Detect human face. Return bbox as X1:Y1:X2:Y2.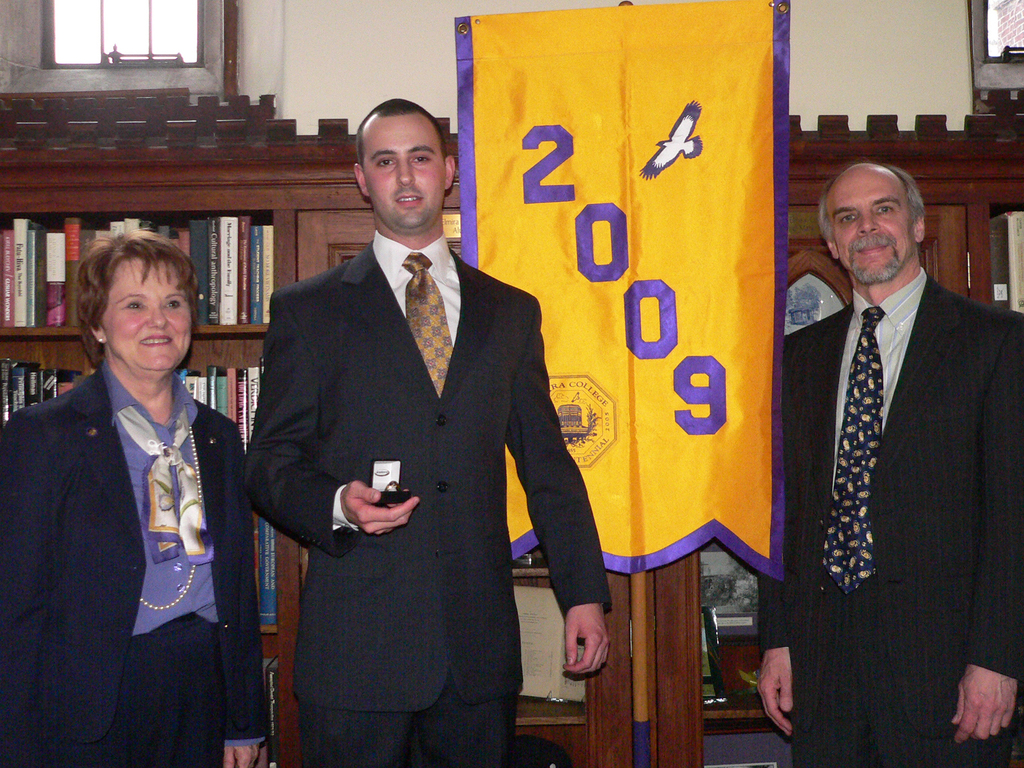
824:168:915:290.
